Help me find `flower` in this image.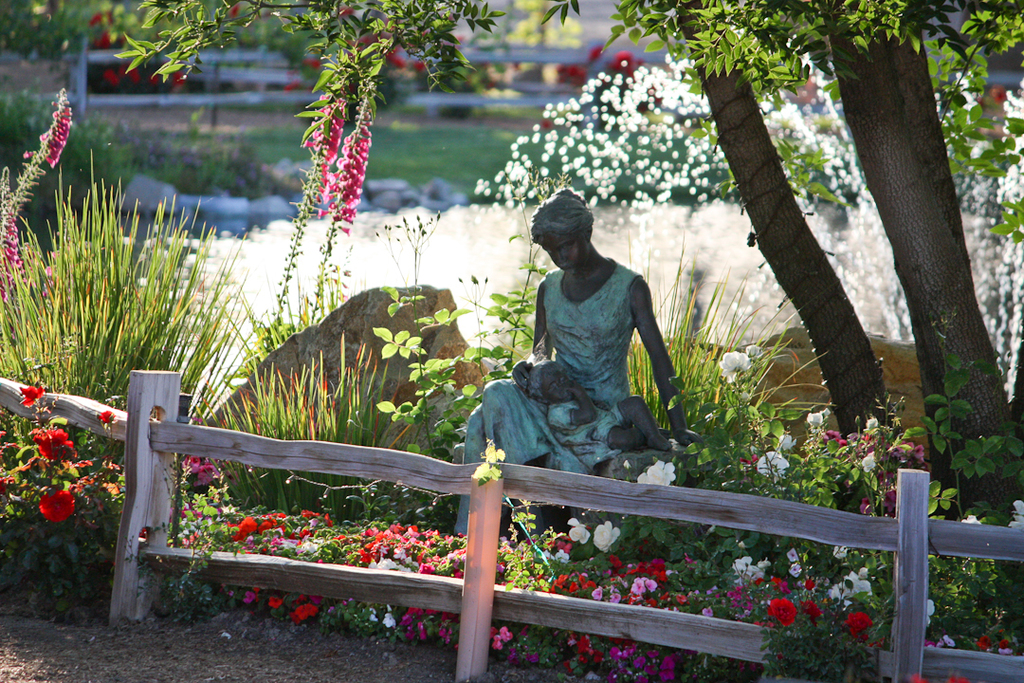
Found it: (749, 343, 768, 360).
